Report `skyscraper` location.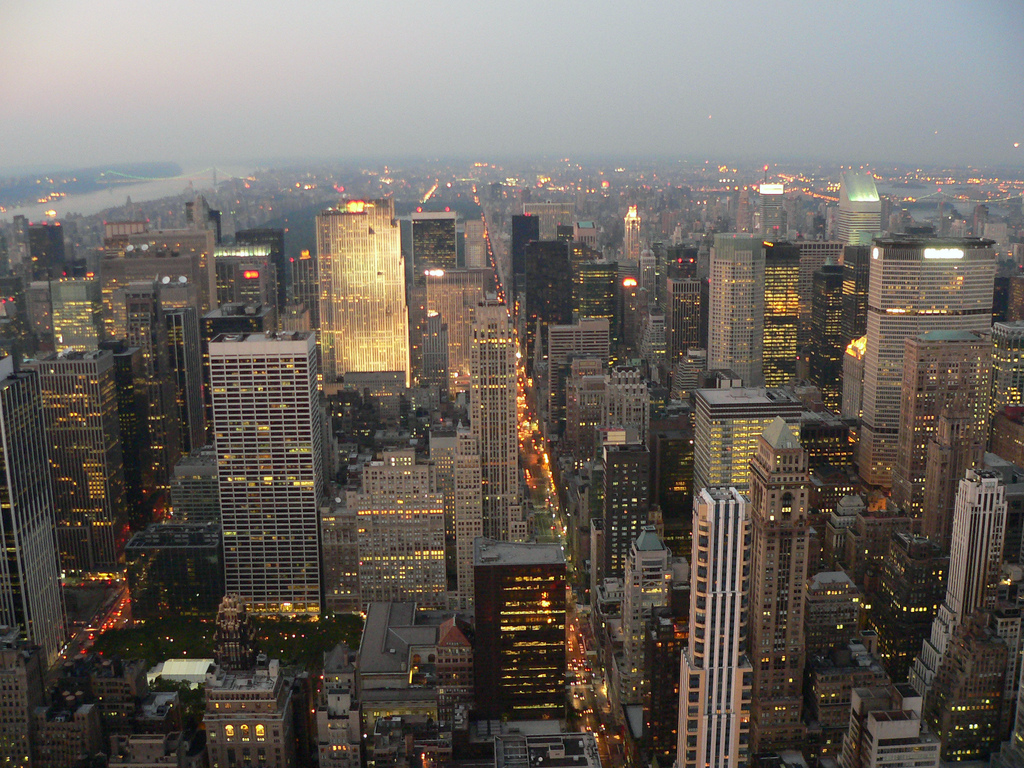
Report: bbox(212, 333, 332, 612).
